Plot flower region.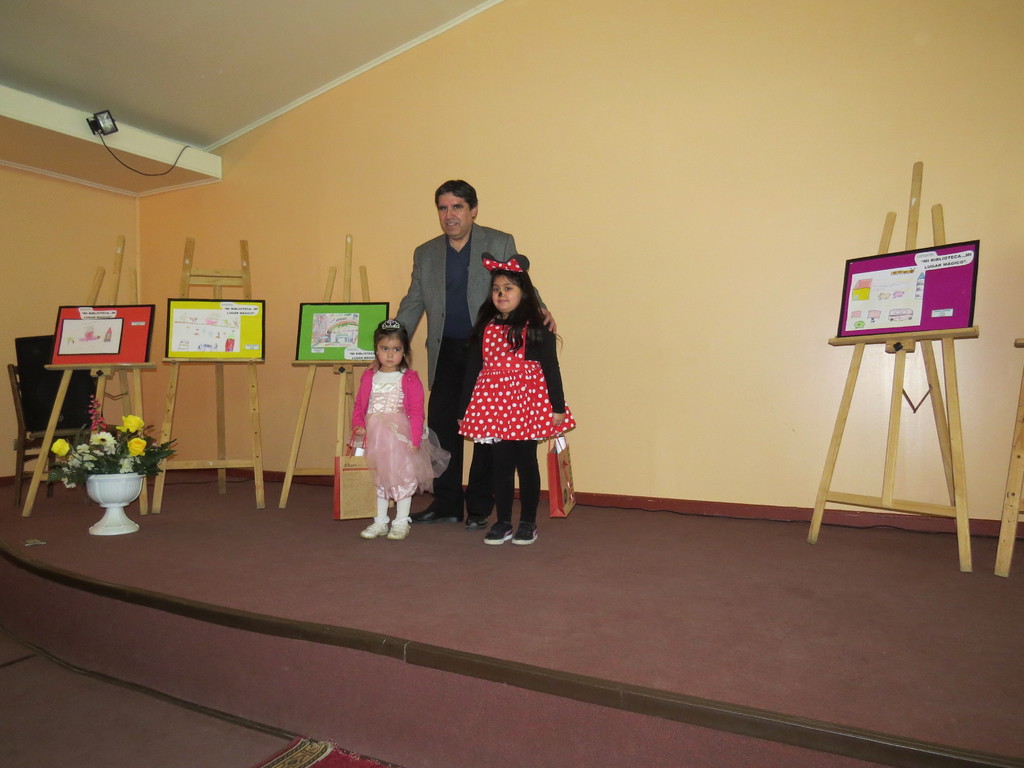
Plotted at bbox=[50, 436, 70, 454].
